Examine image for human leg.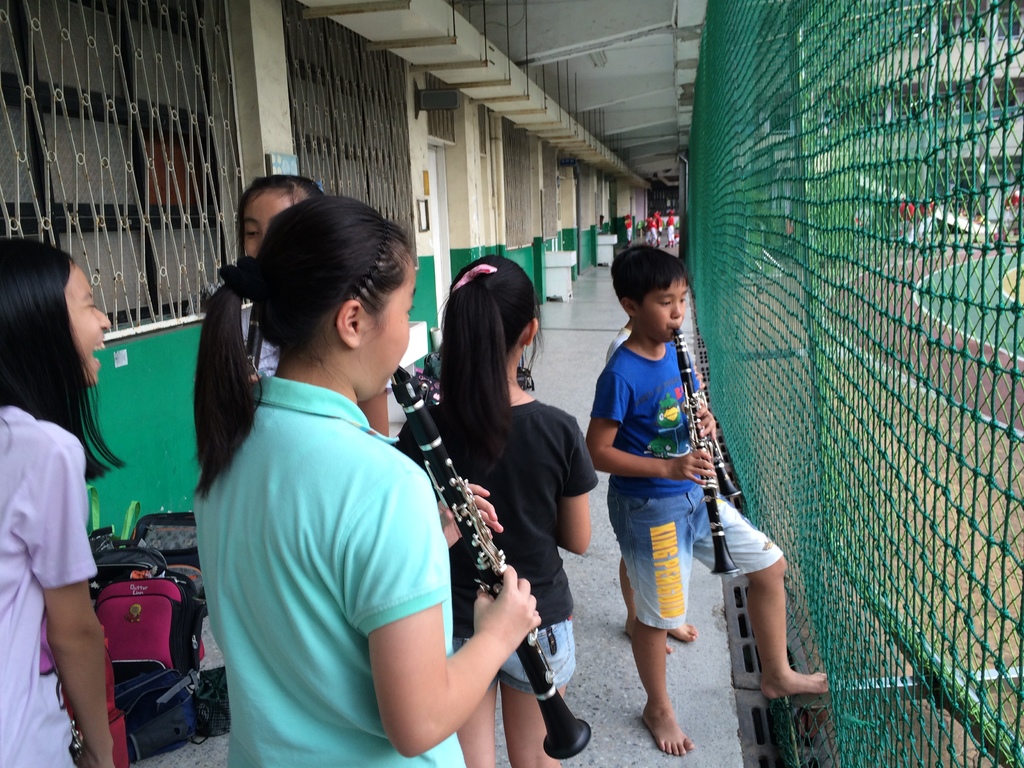
Examination result: (459, 689, 499, 764).
